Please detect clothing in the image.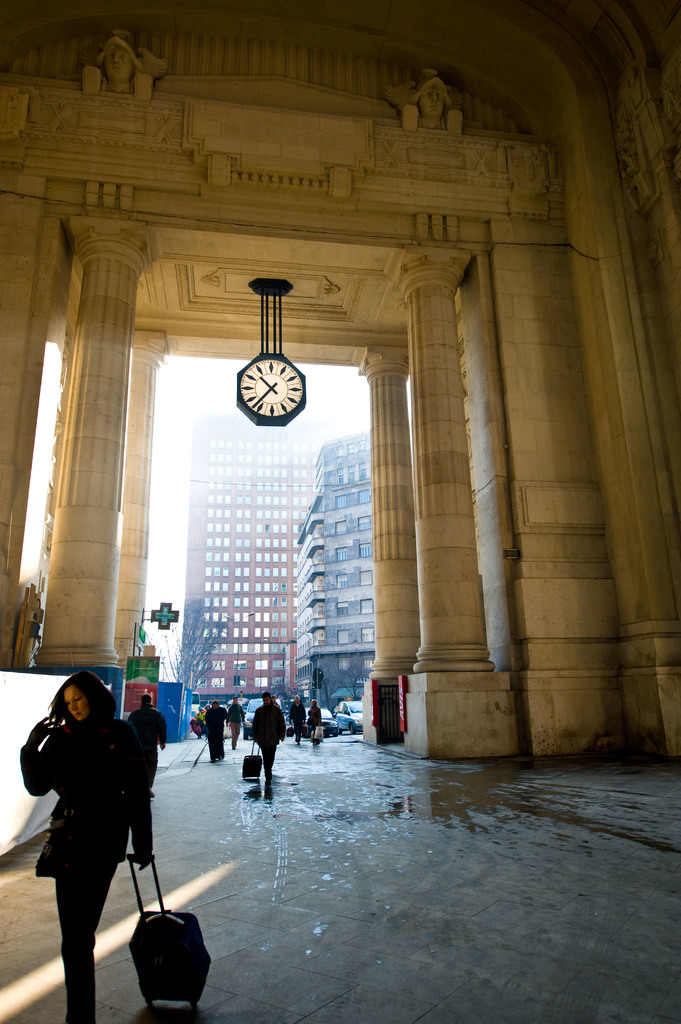
crop(225, 705, 246, 746).
